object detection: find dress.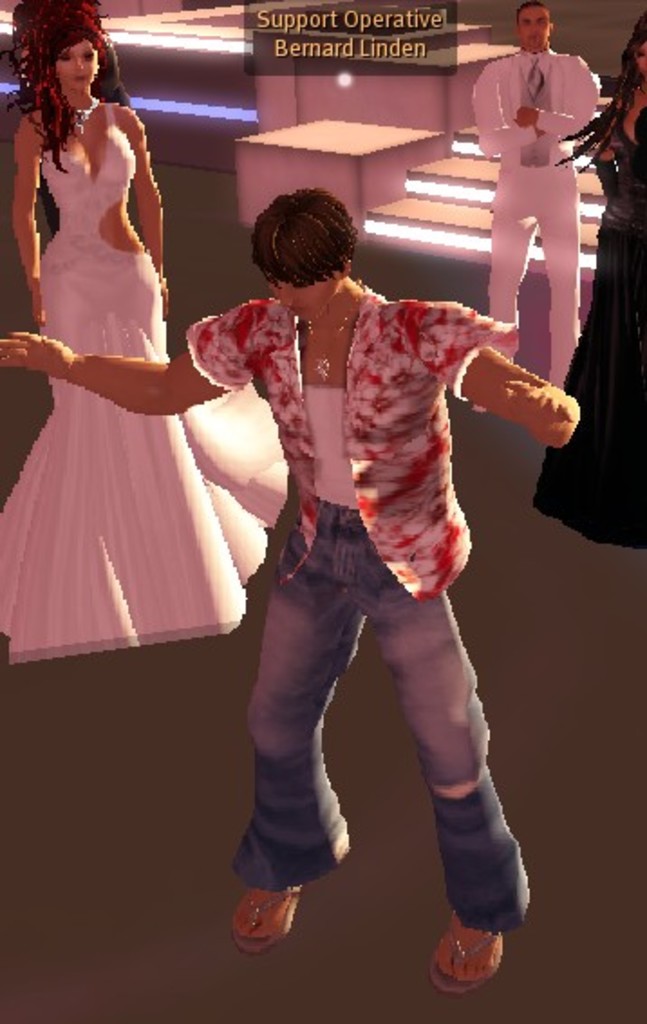
x1=11 y1=78 x2=222 y2=657.
